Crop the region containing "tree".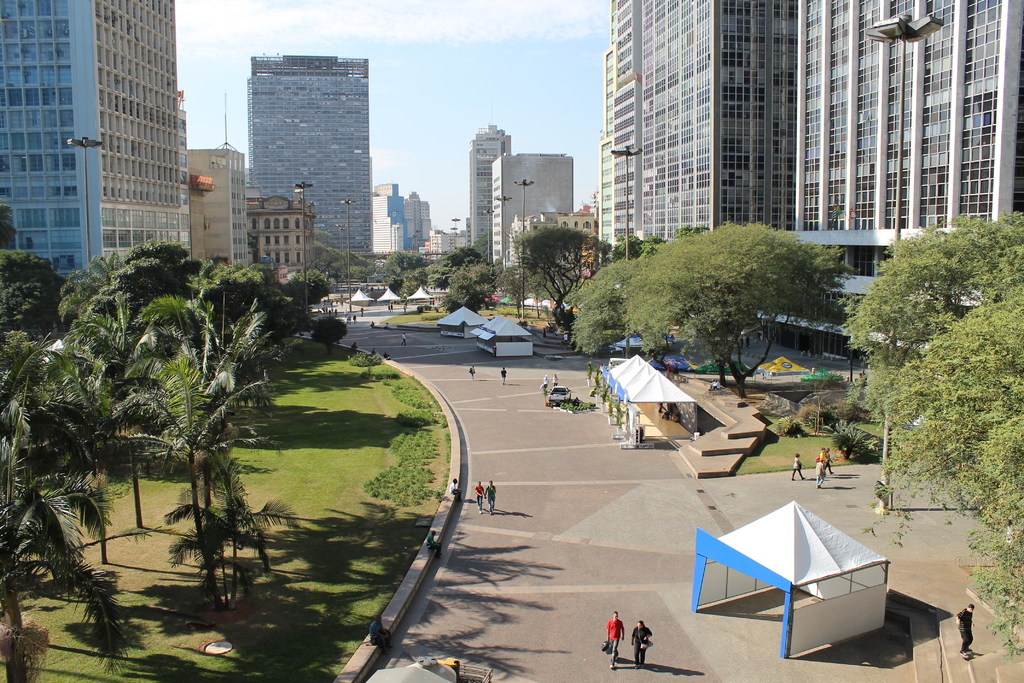
Crop region: [x1=0, y1=237, x2=290, y2=675].
